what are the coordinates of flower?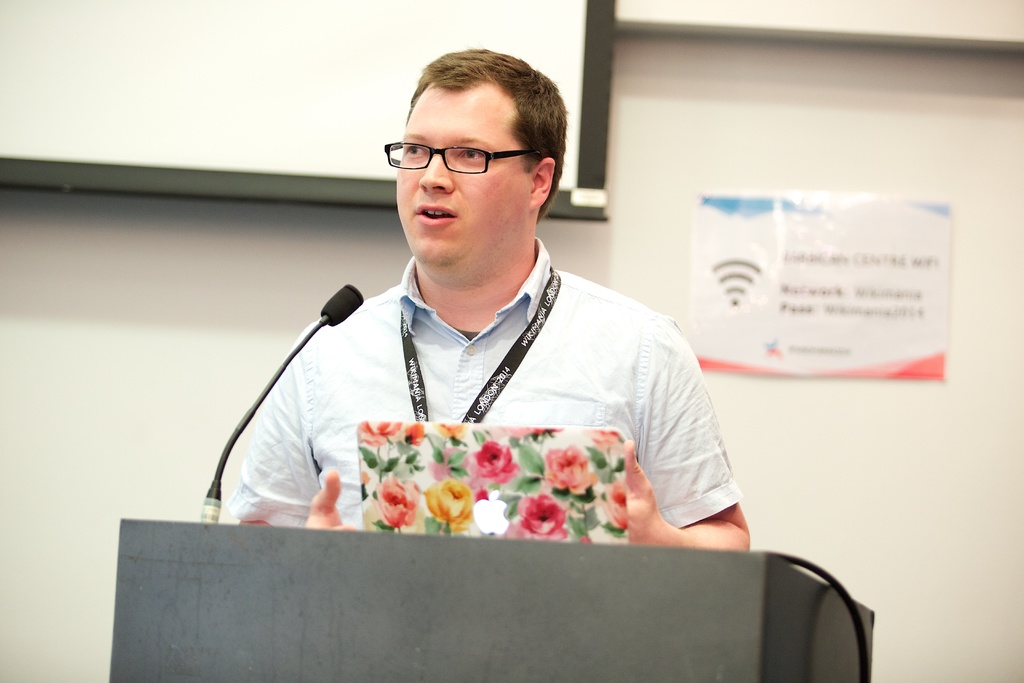
{"left": 425, "top": 478, "right": 474, "bottom": 527}.
